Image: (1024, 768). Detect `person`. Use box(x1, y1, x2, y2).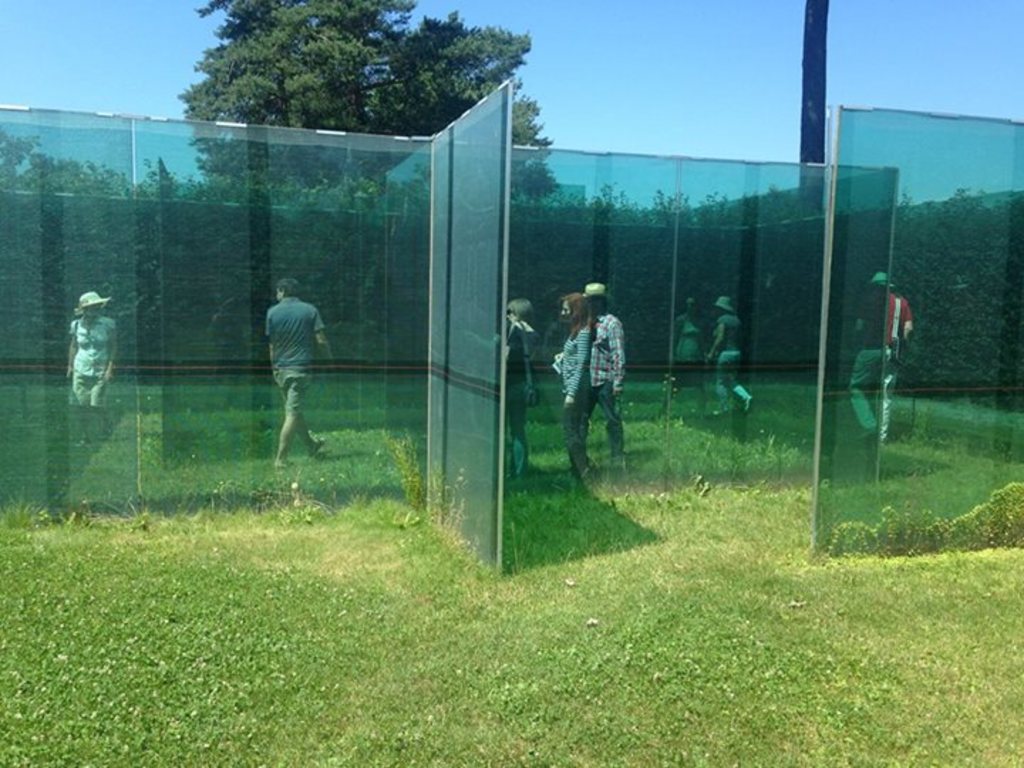
box(51, 284, 124, 417).
